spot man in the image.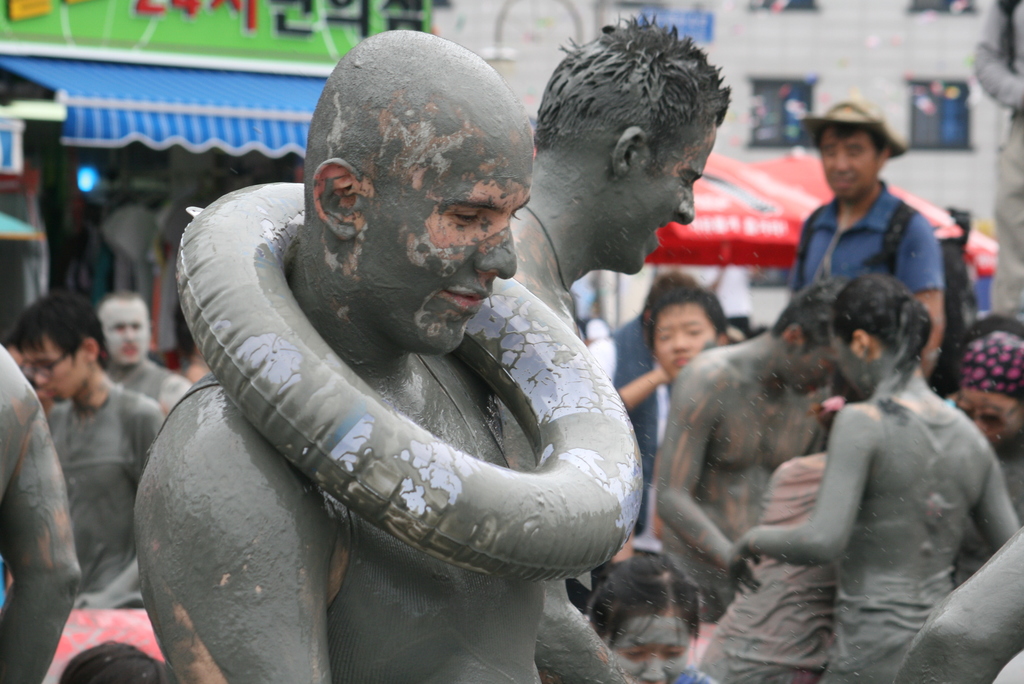
man found at 134/29/630/683.
